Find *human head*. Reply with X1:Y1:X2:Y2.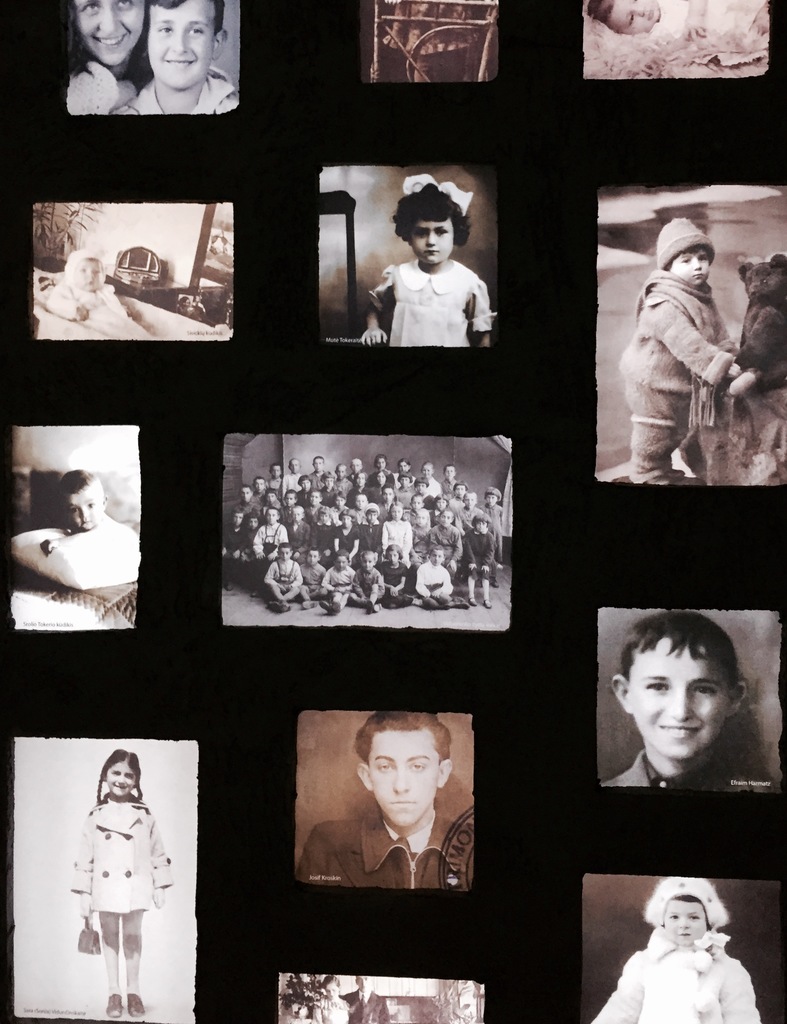
587:0:662:35.
